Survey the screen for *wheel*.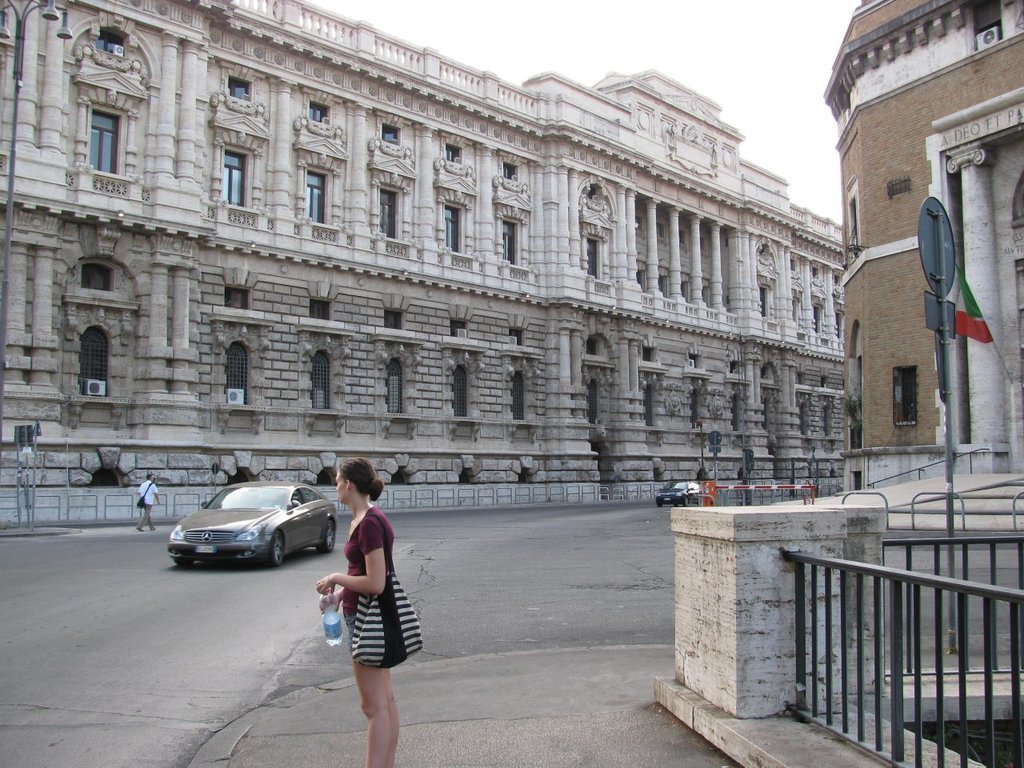
Survey found: bbox=[322, 521, 338, 554].
